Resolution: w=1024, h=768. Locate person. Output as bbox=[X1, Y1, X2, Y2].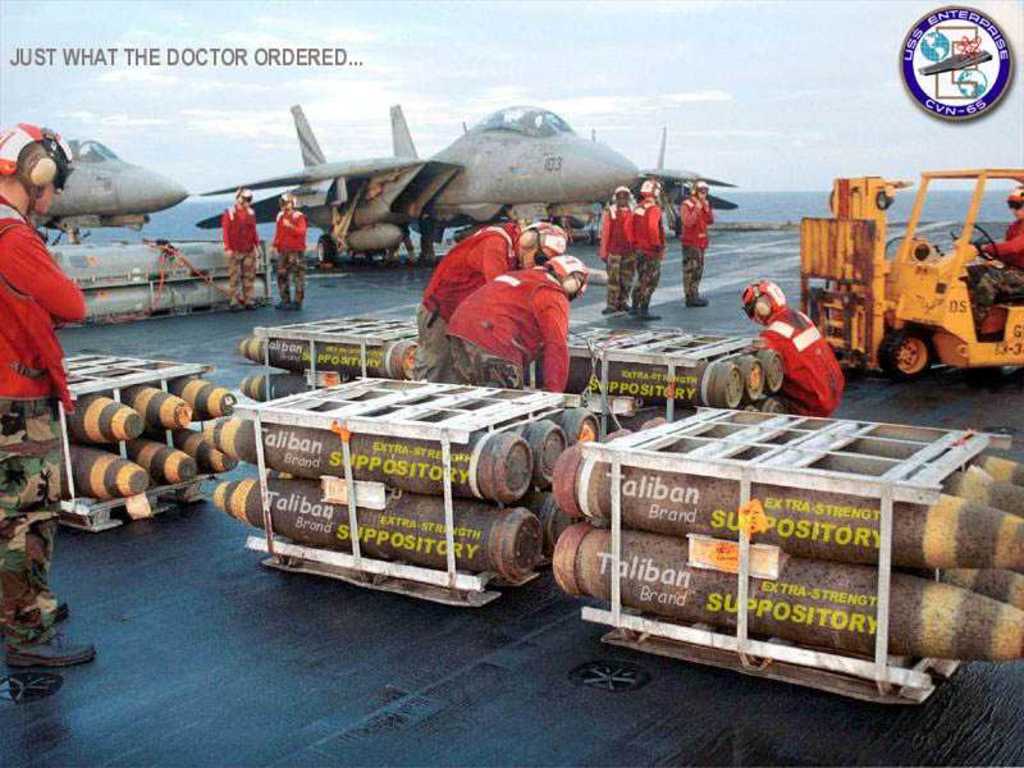
bbox=[444, 259, 584, 396].
